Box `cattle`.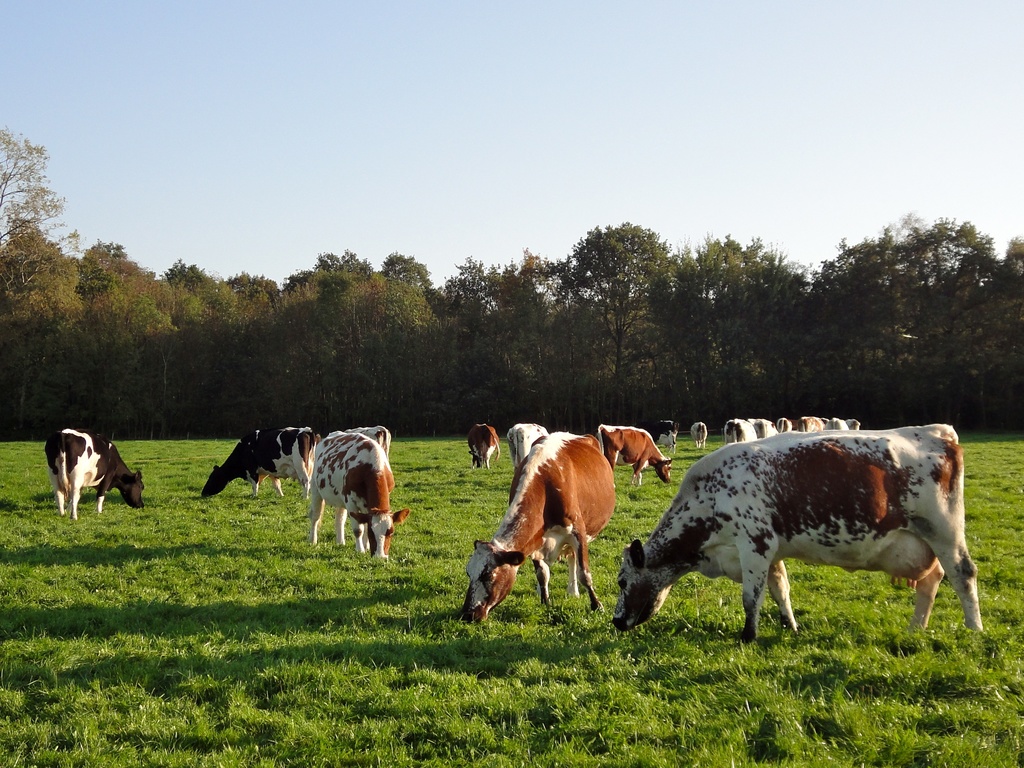
(x1=42, y1=424, x2=147, y2=520).
